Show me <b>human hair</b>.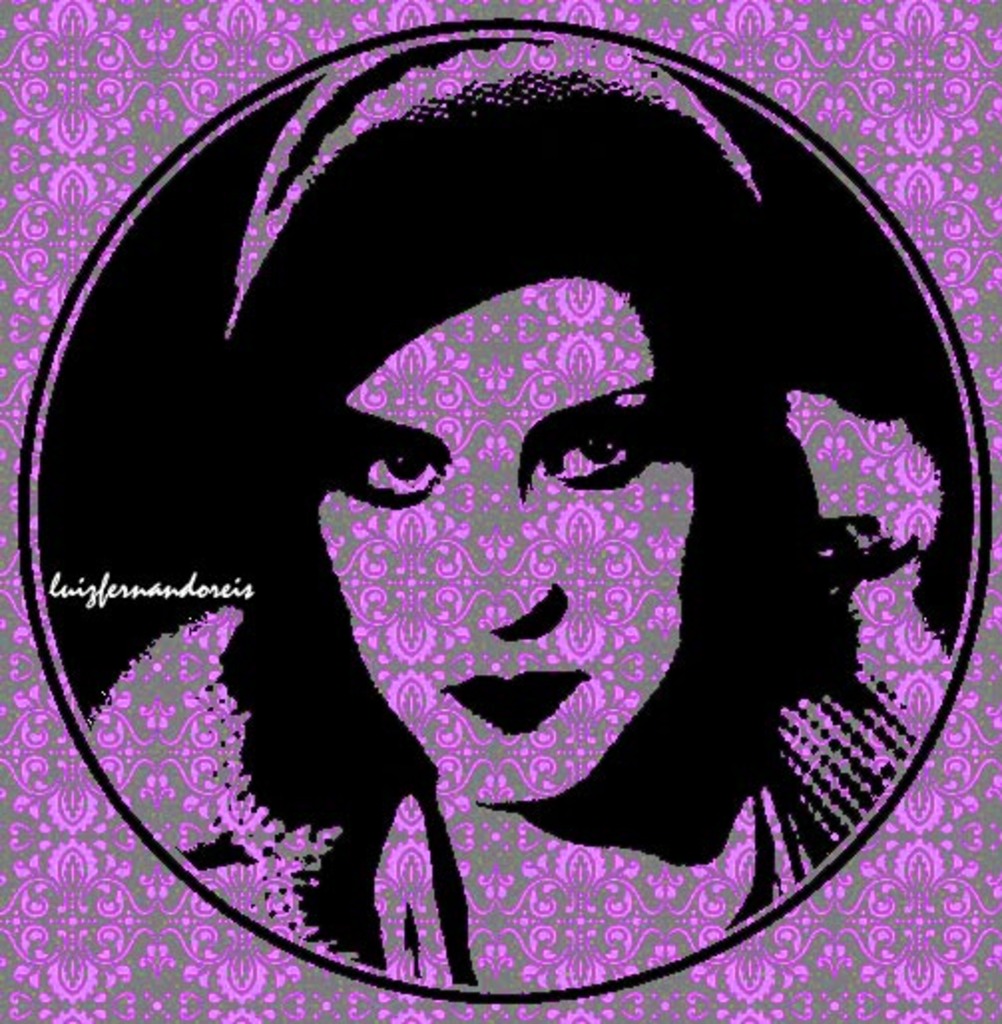
<b>human hair</b> is here: box=[219, 74, 920, 972].
